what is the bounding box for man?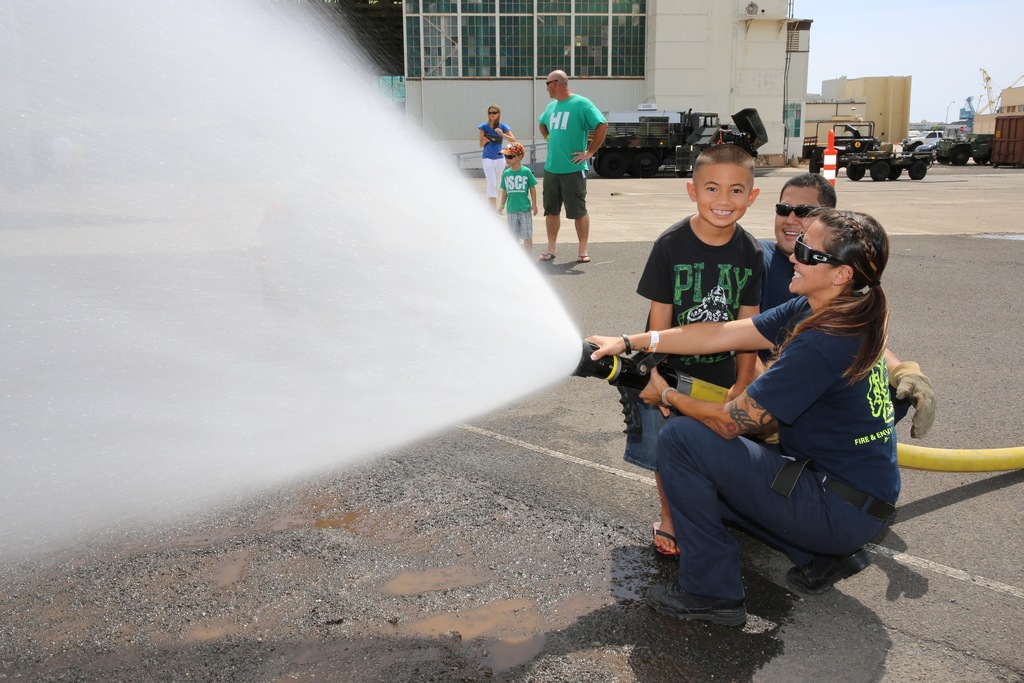
bbox=[535, 70, 616, 265].
